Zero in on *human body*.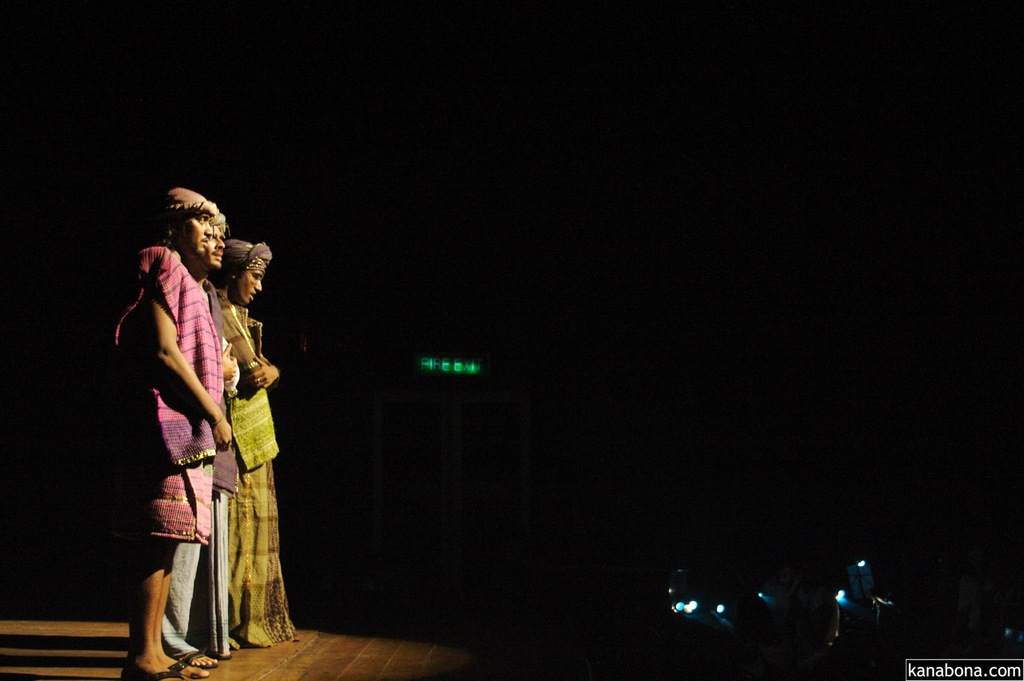
Zeroed in: [x1=211, y1=235, x2=302, y2=649].
